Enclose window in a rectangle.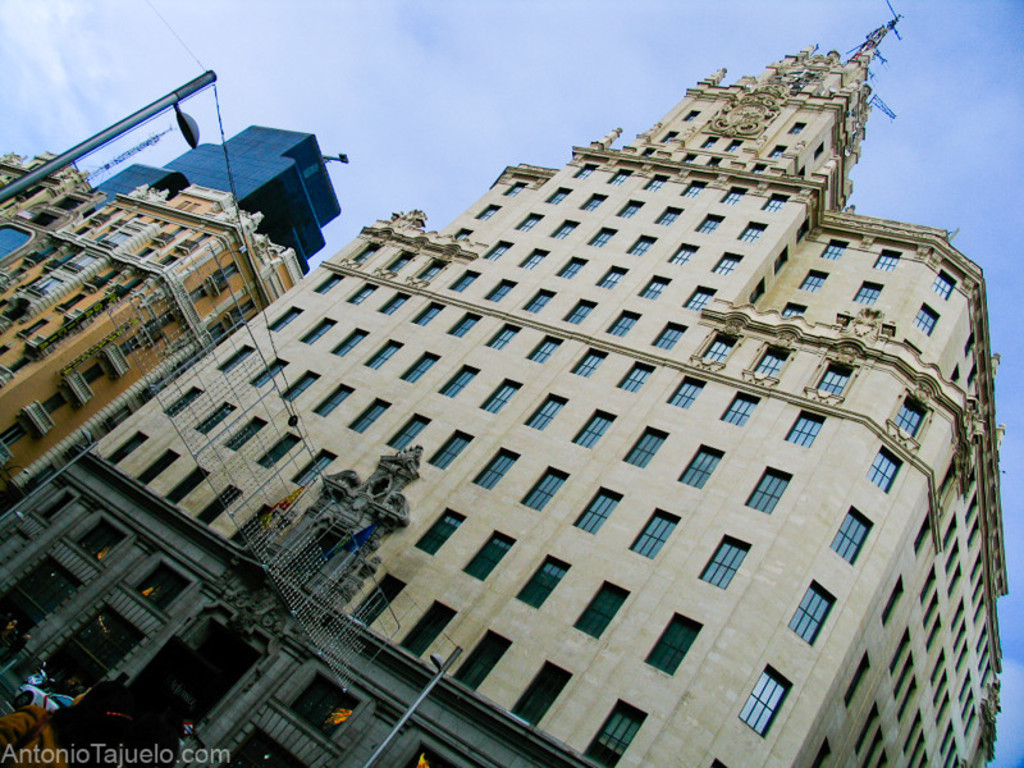
910, 297, 945, 338.
